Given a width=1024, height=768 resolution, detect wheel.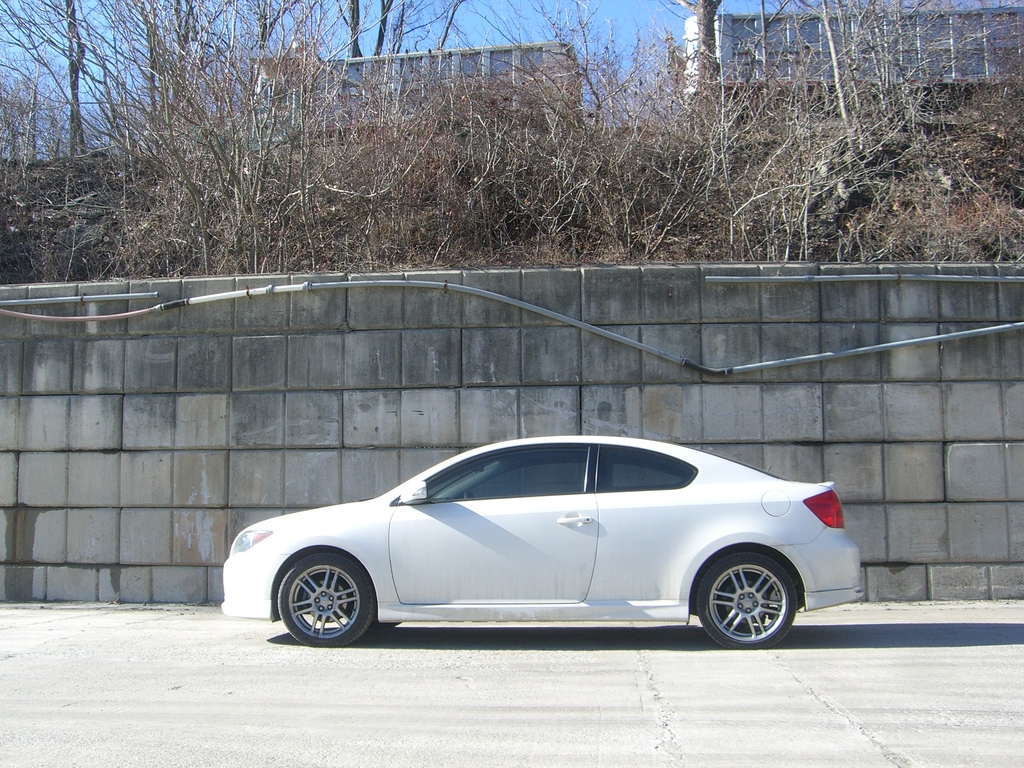
region(696, 549, 801, 654).
